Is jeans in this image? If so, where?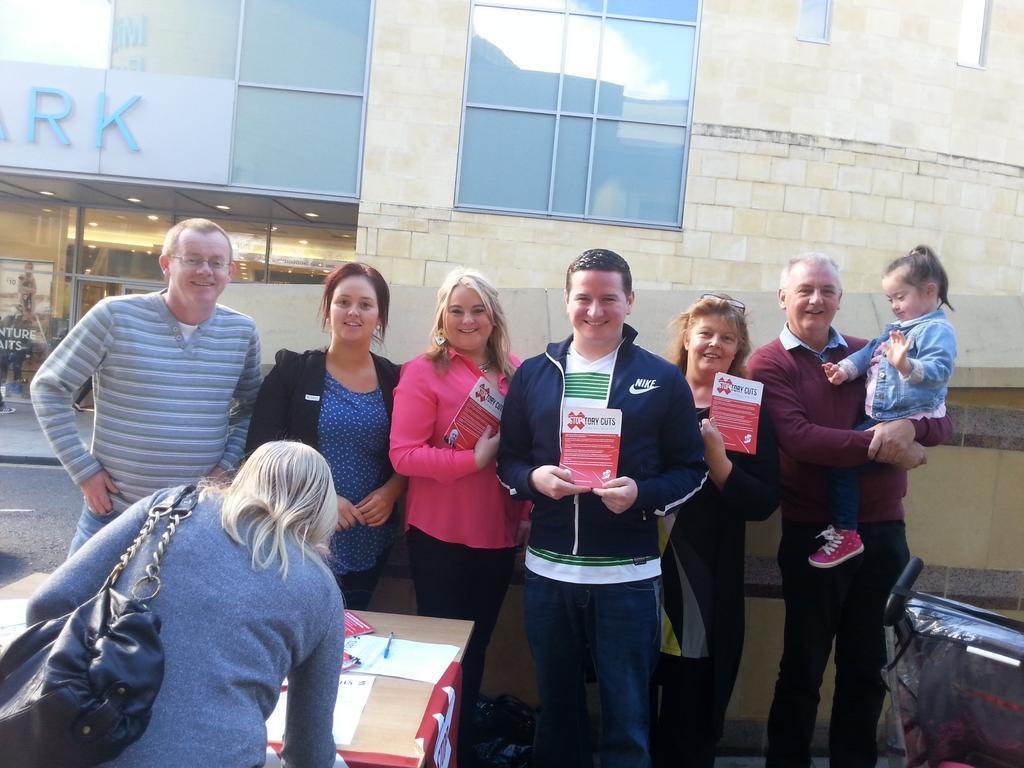
Yes, at detection(759, 559, 907, 767).
